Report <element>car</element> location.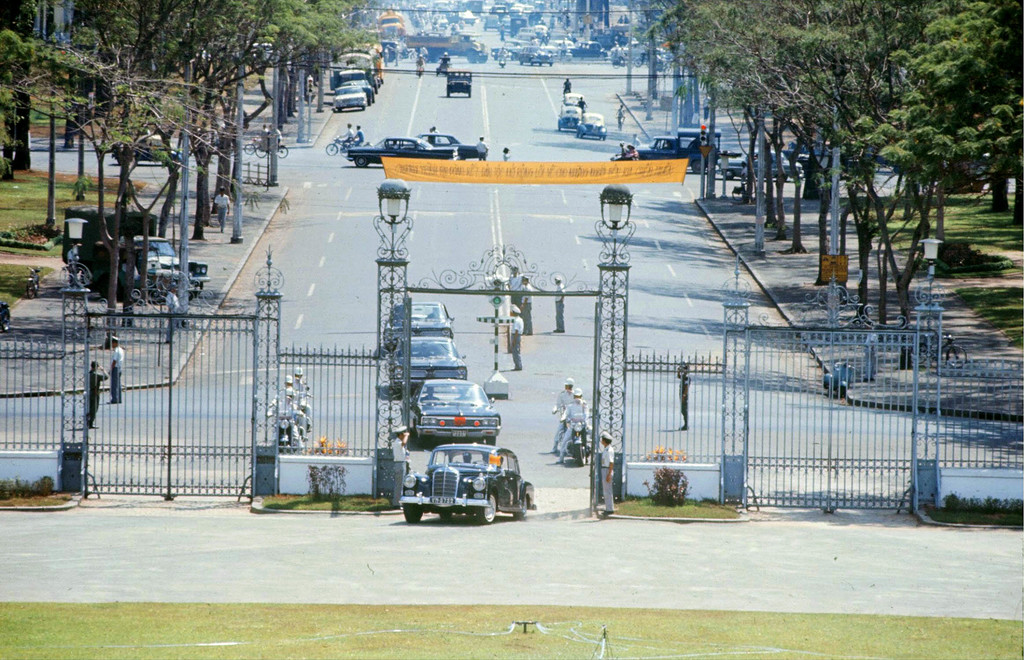
Report: crop(339, 133, 458, 179).
